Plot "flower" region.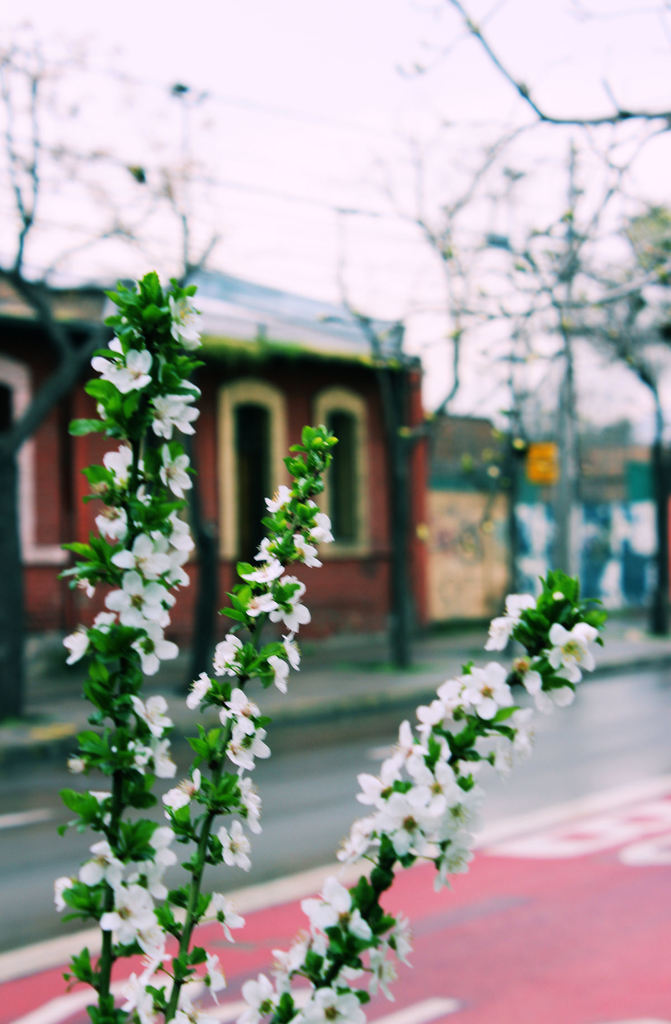
Plotted at (left=131, top=689, right=168, bottom=746).
